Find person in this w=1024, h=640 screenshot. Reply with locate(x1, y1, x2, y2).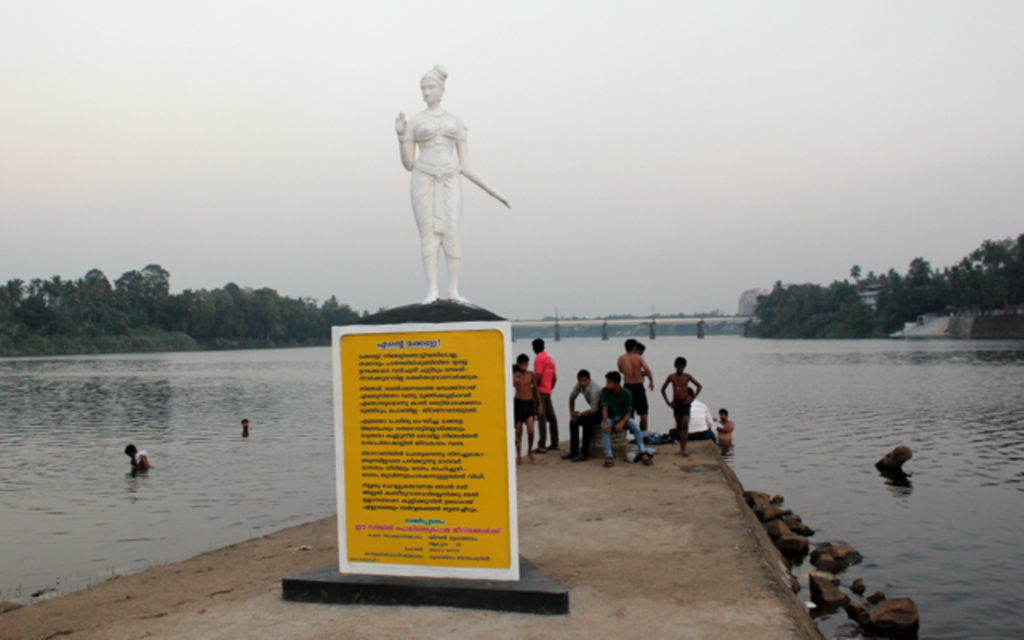
locate(123, 437, 149, 486).
